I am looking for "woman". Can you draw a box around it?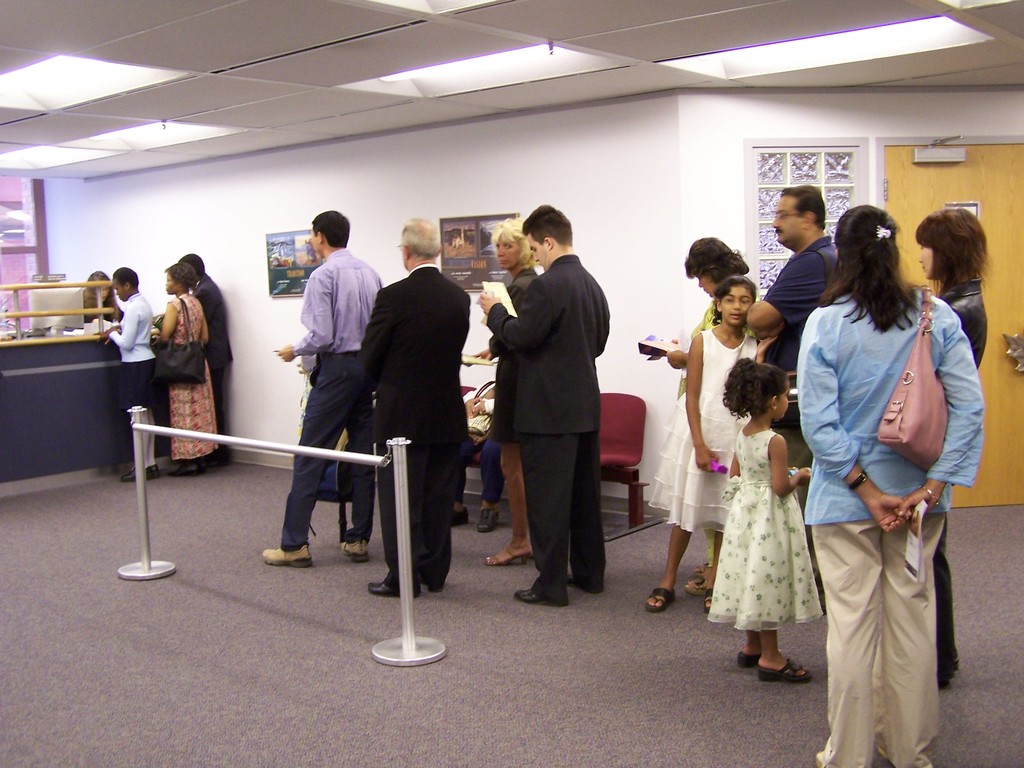
Sure, the bounding box is [665, 236, 751, 371].
